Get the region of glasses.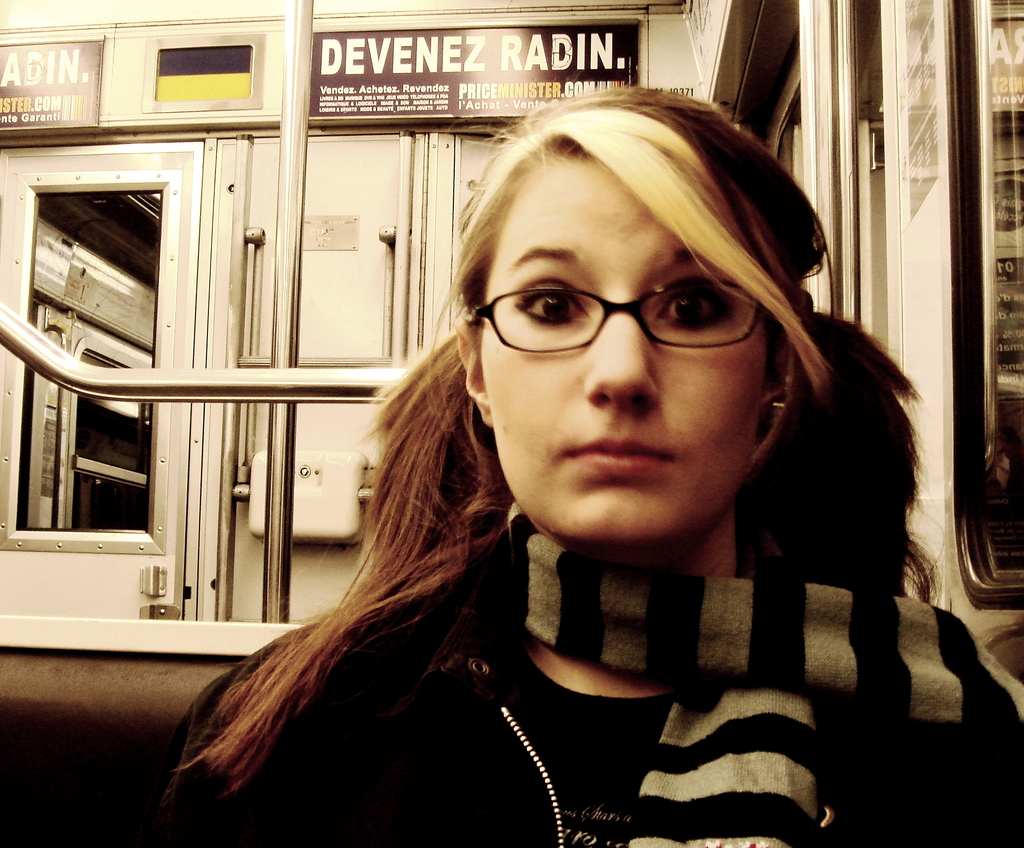
[465,273,769,367].
